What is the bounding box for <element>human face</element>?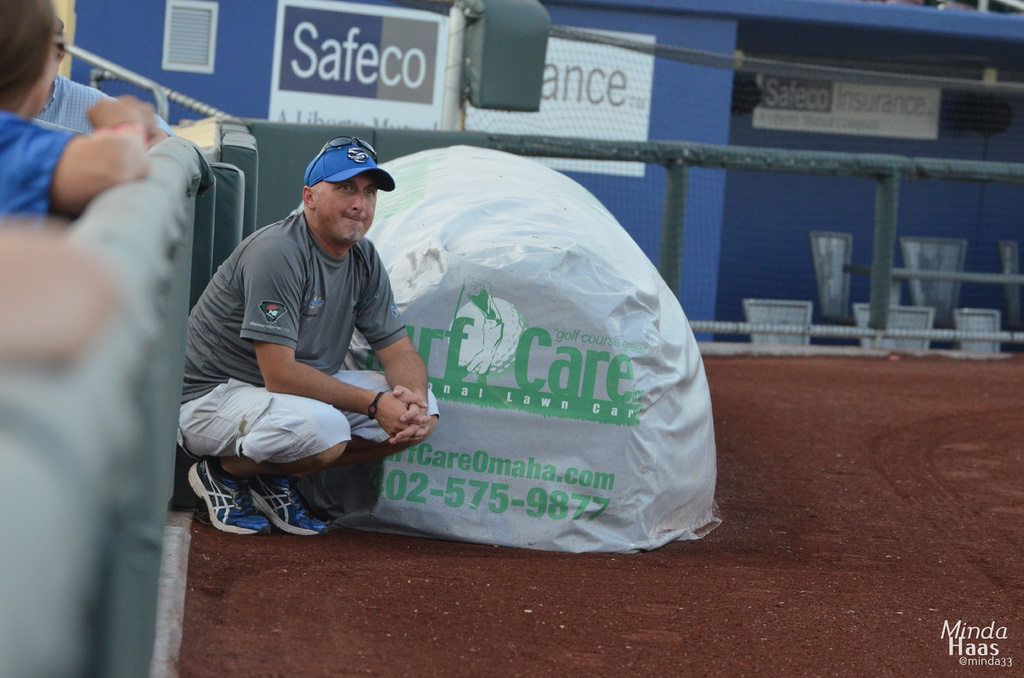
316 174 375 239.
